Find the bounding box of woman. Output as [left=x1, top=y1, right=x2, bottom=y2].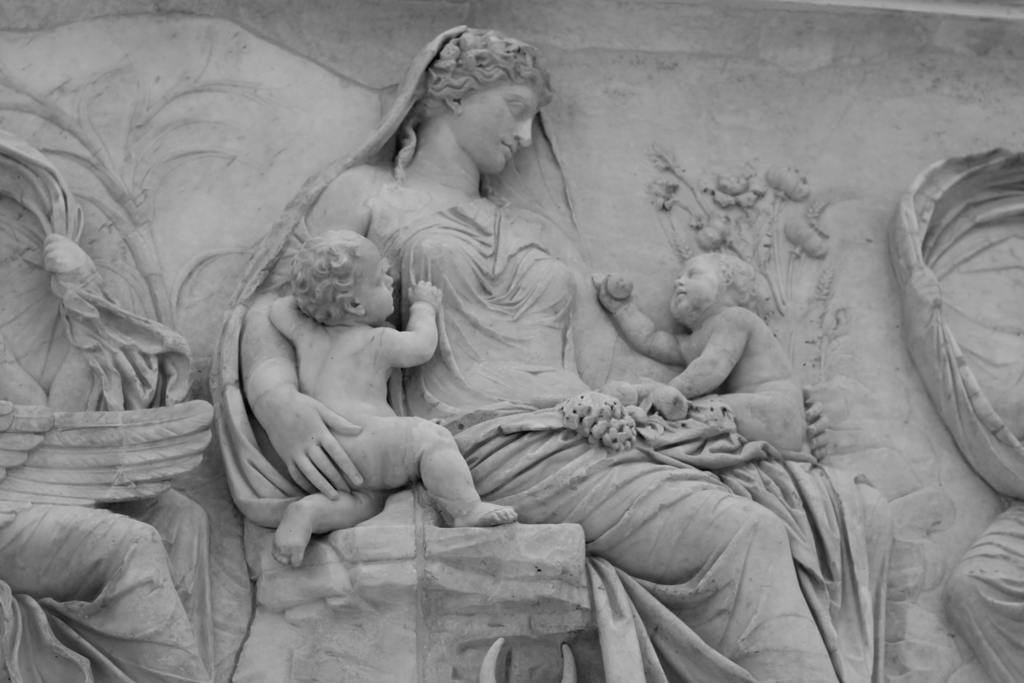
[left=203, top=17, right=895, bottom=682].
